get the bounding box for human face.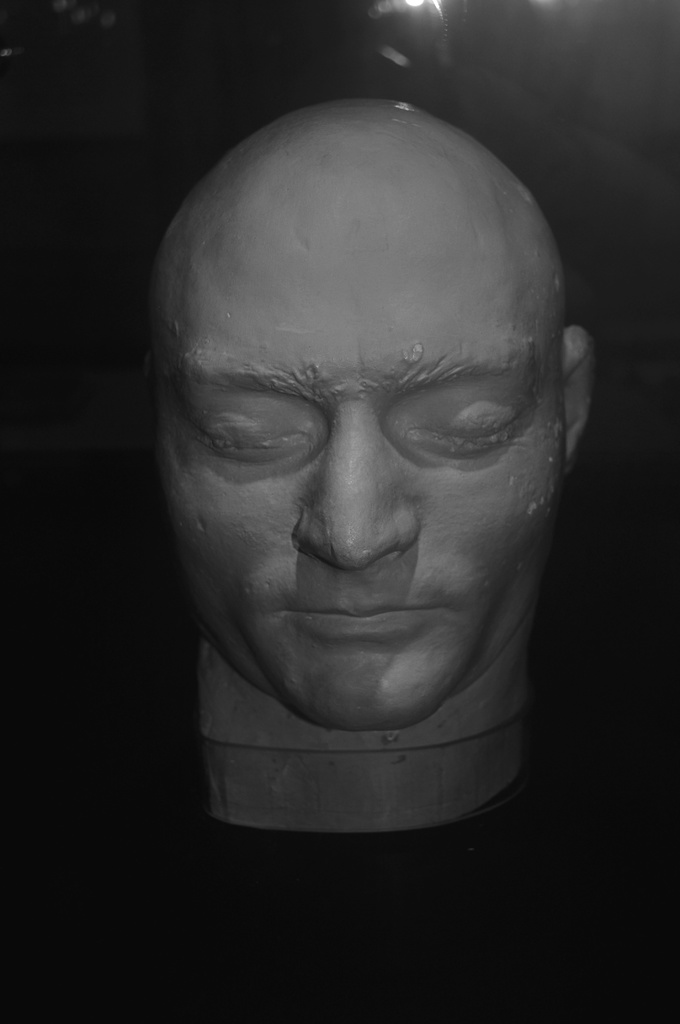
(x1=169, y1=220, x2=562, y2=725).
